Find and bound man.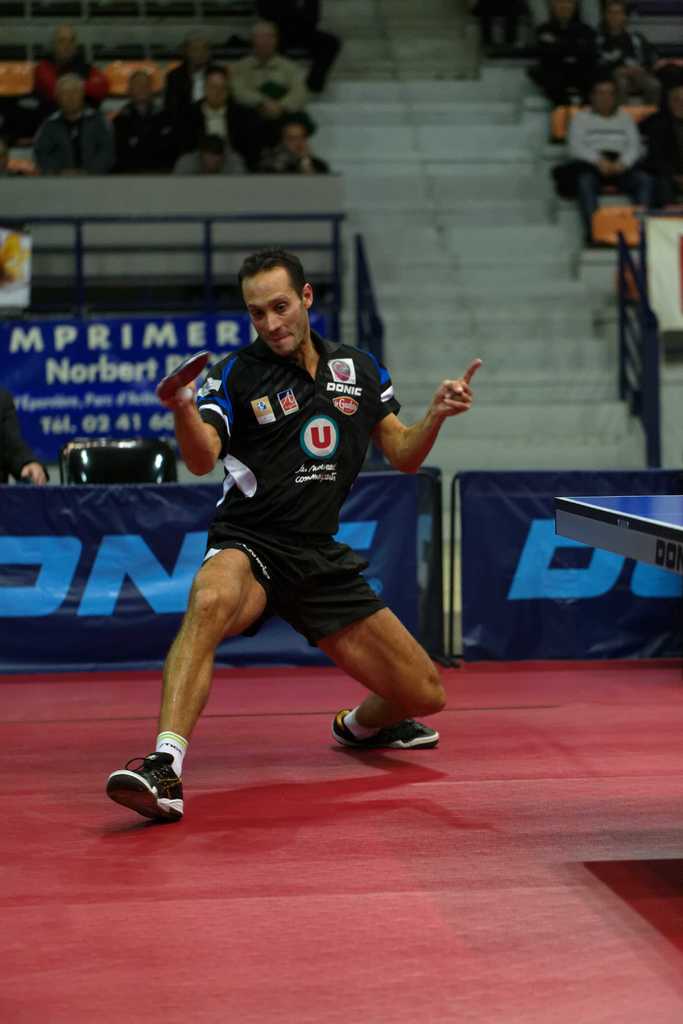
Bound: left=177, top=59, right=247, bottom=162.
